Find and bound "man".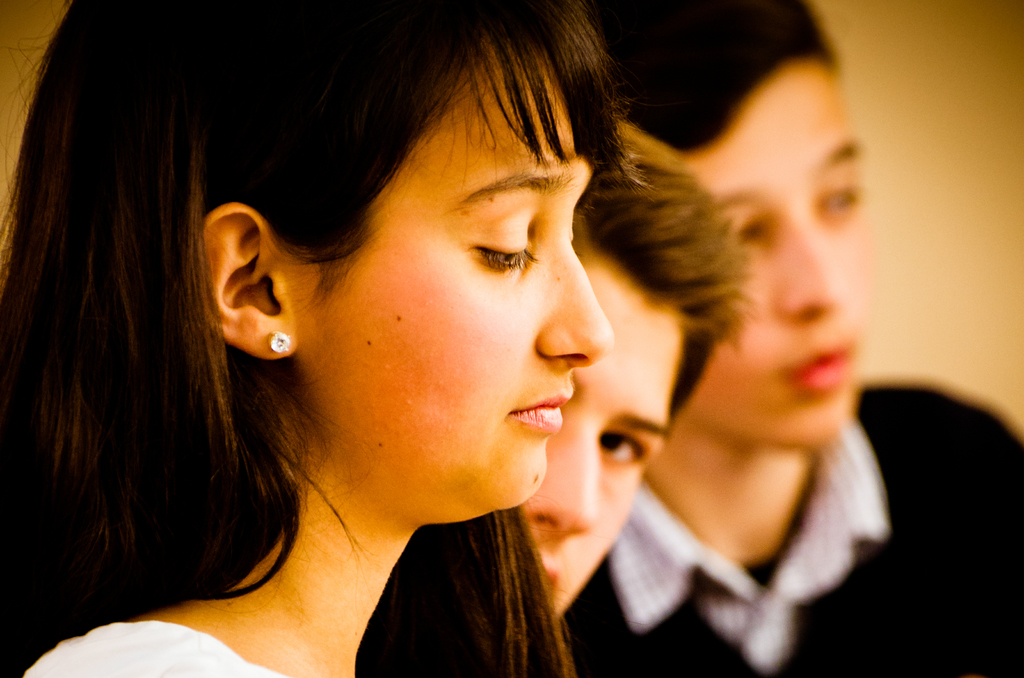
Bound: [508, 118, 756, 622].
